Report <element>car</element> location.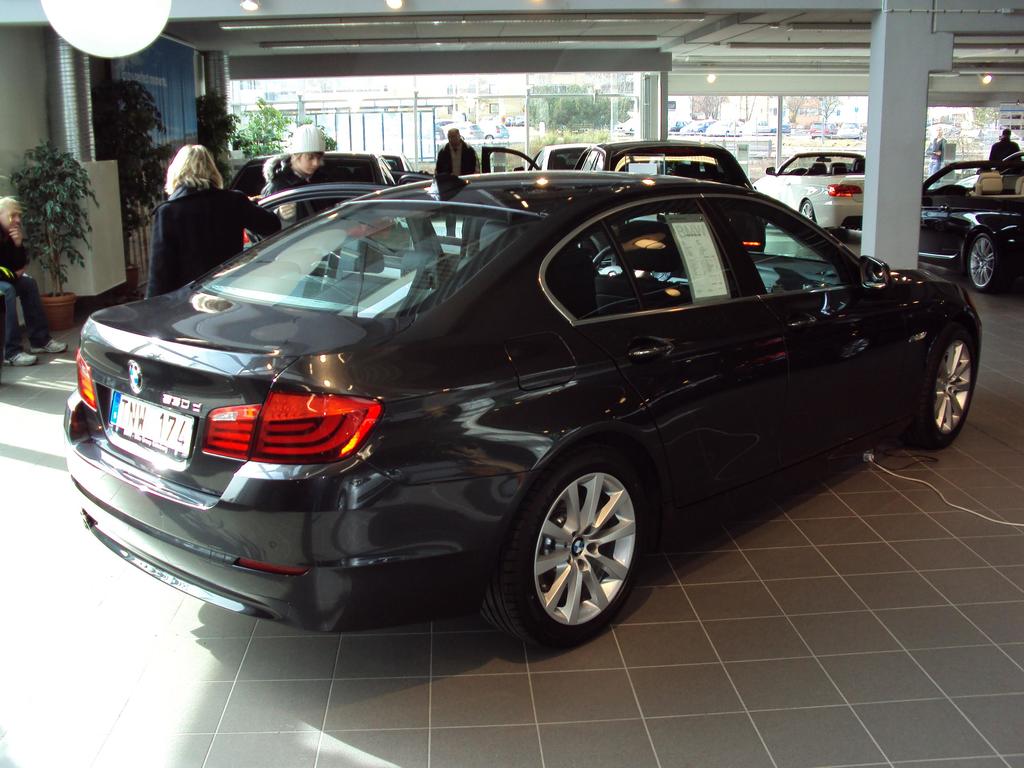
Report: 536:134:767:260.
